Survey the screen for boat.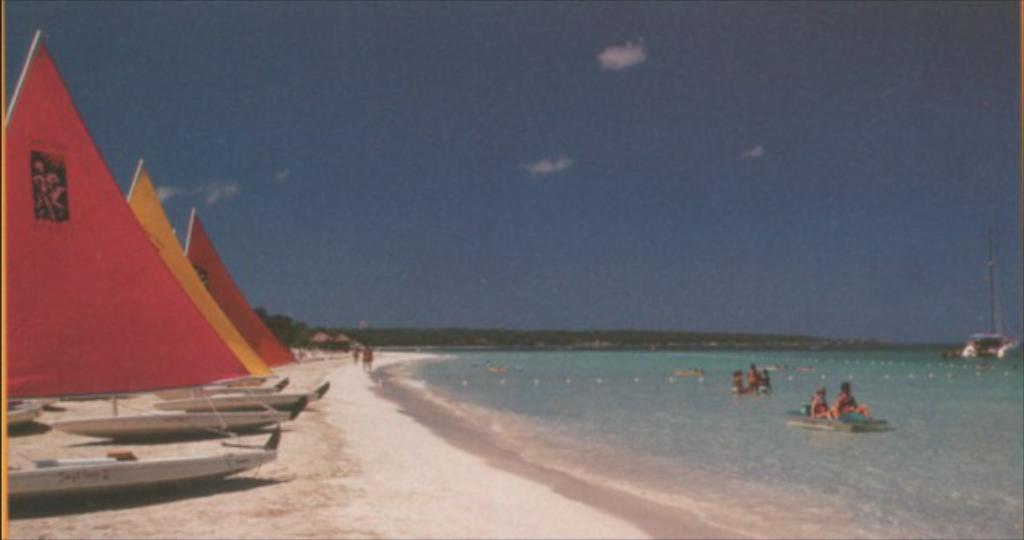
Survey found: detection(58, 158, 289, 438).
